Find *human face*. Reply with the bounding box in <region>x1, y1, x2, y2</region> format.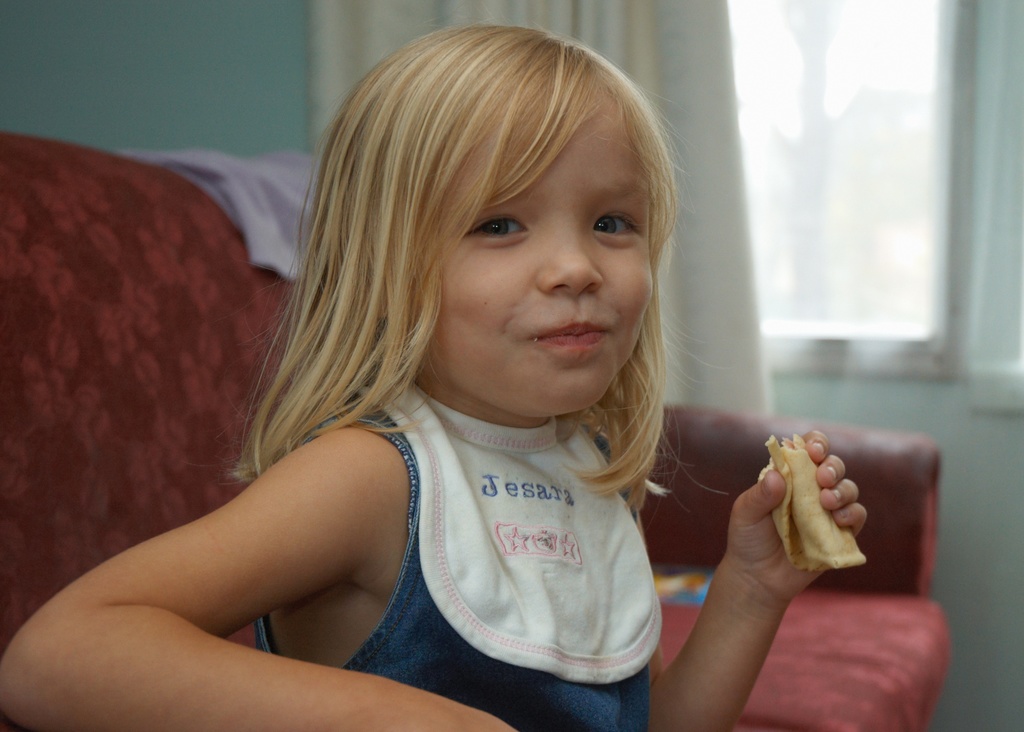
<region>427, 97, 657, 421</region>.
